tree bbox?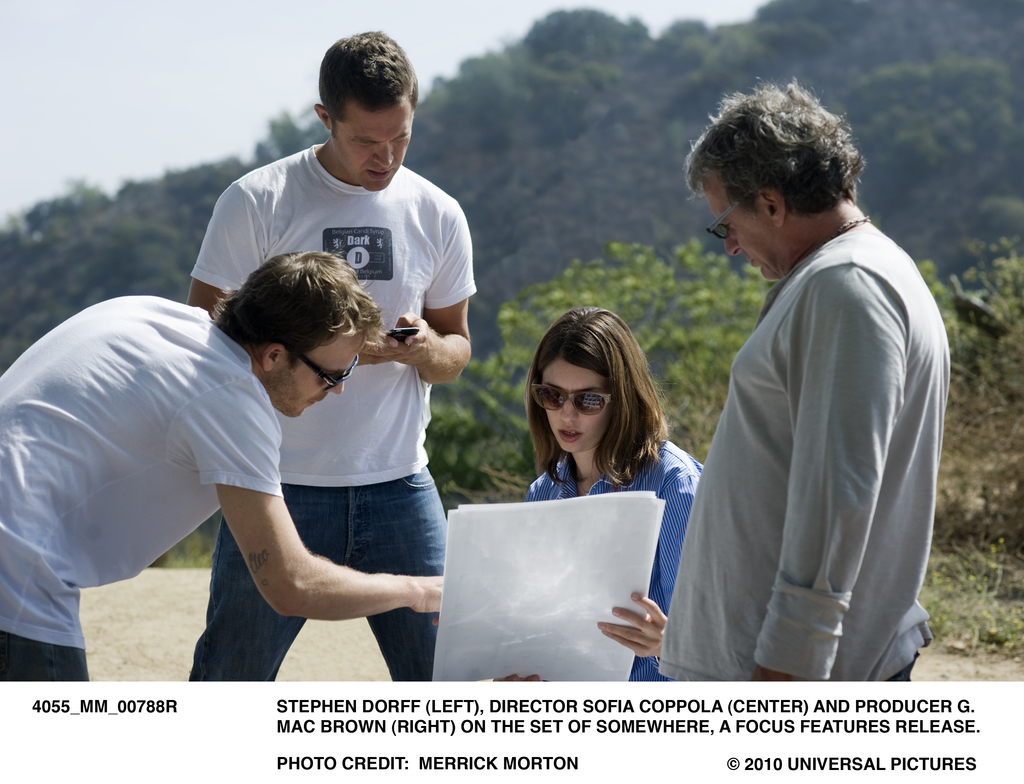
BBox(413, 245, 753, 506)
